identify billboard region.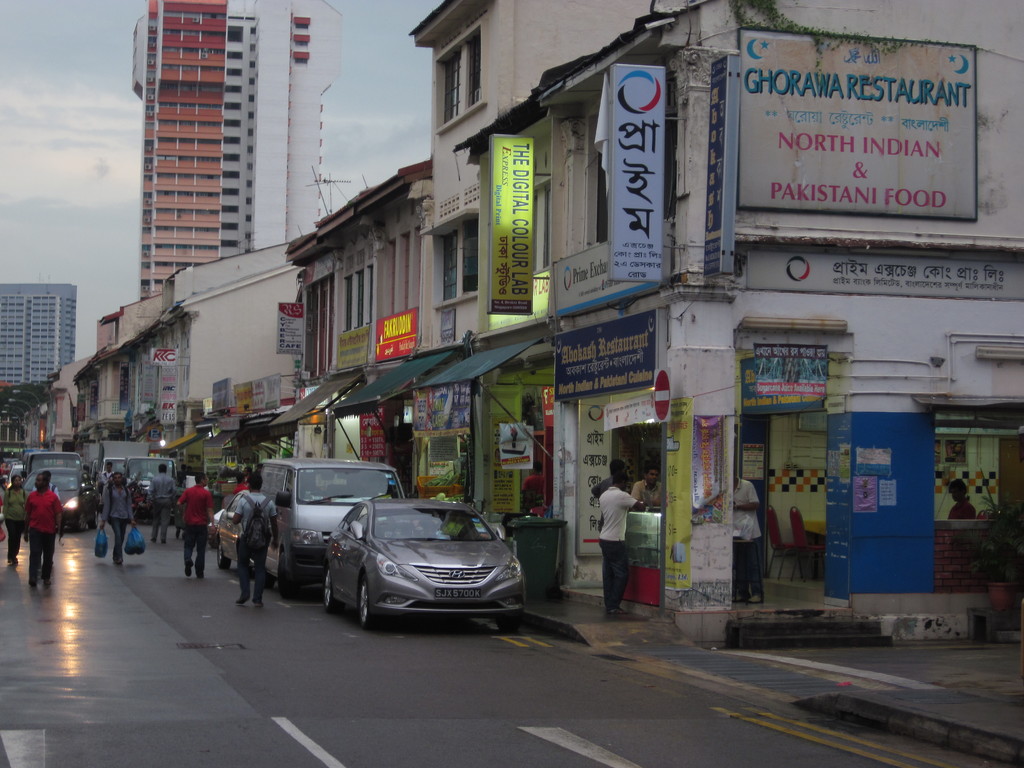
Region: l=554, t=240, r=652, b=318.
